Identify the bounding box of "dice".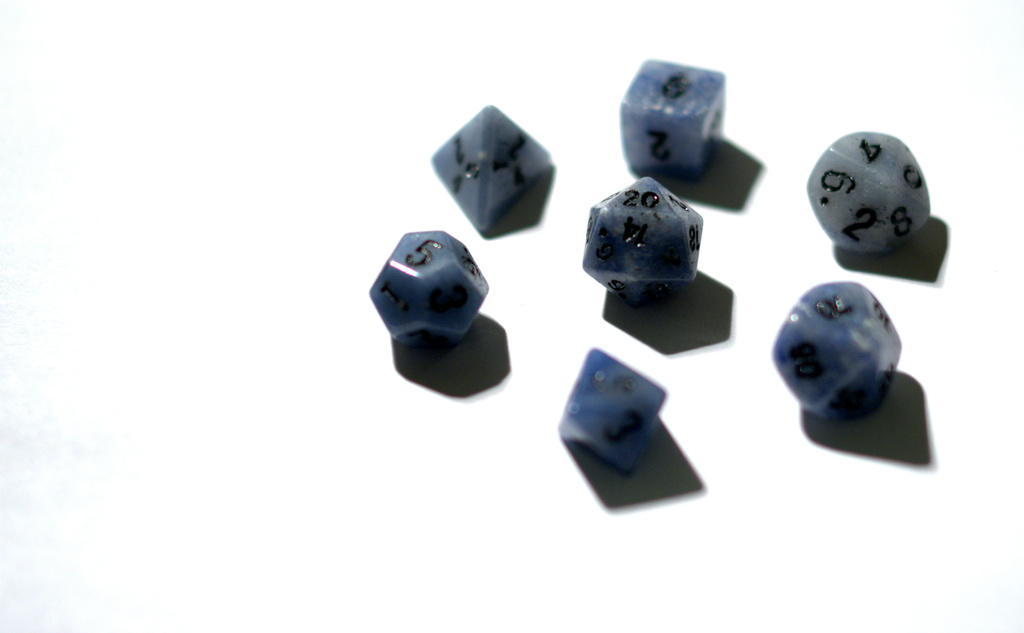
Rect(804, 126, 934, 255).
